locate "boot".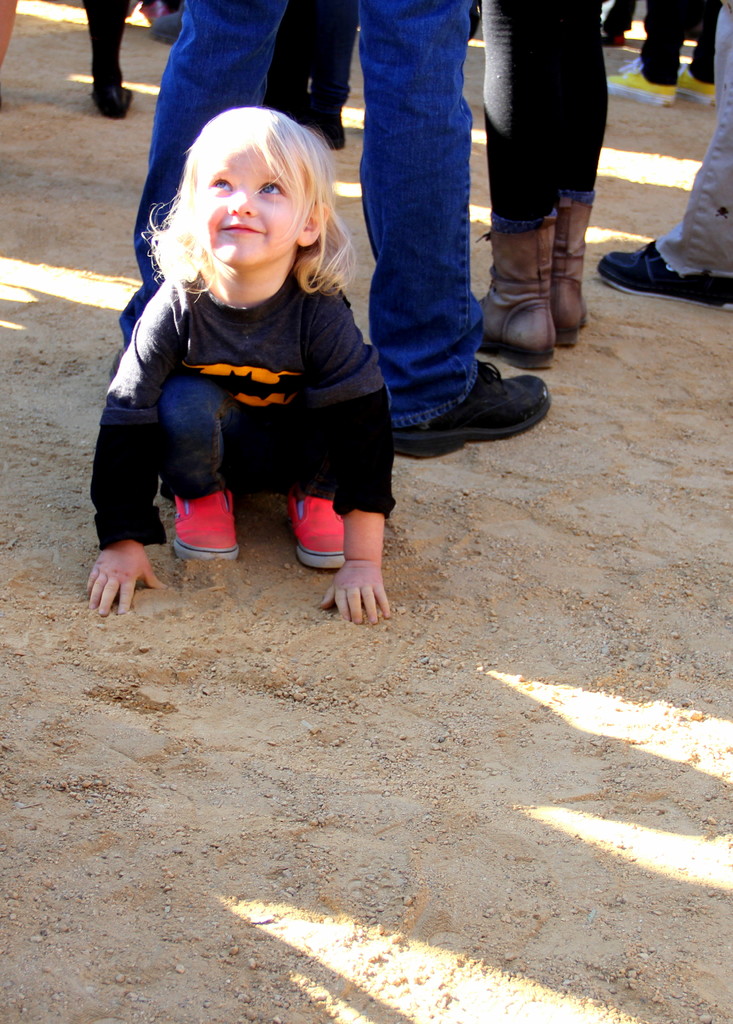
Bounding box: box=[558, 196, 584, 347].
